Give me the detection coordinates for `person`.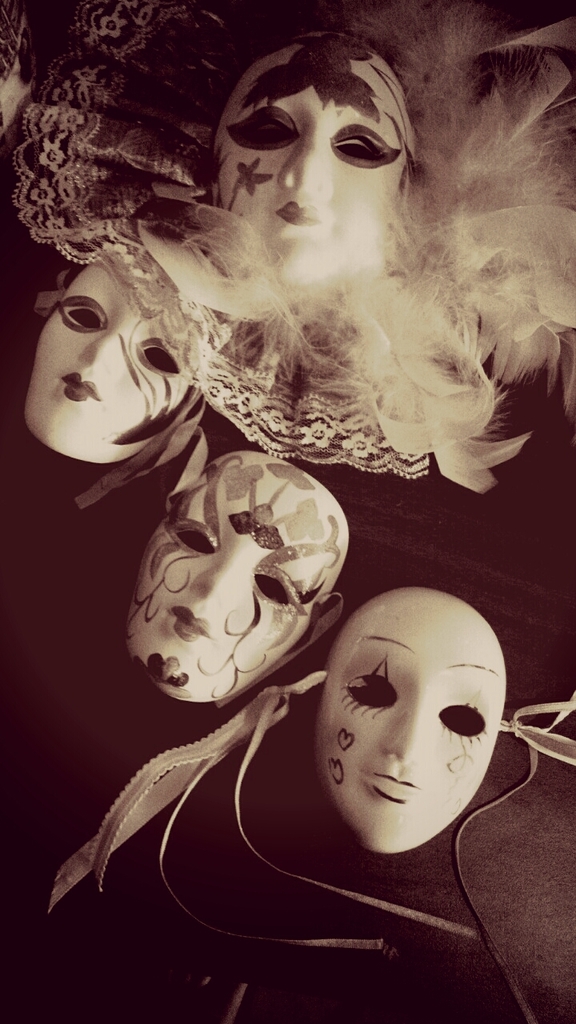
BBox(0, 439, 357, 842).
